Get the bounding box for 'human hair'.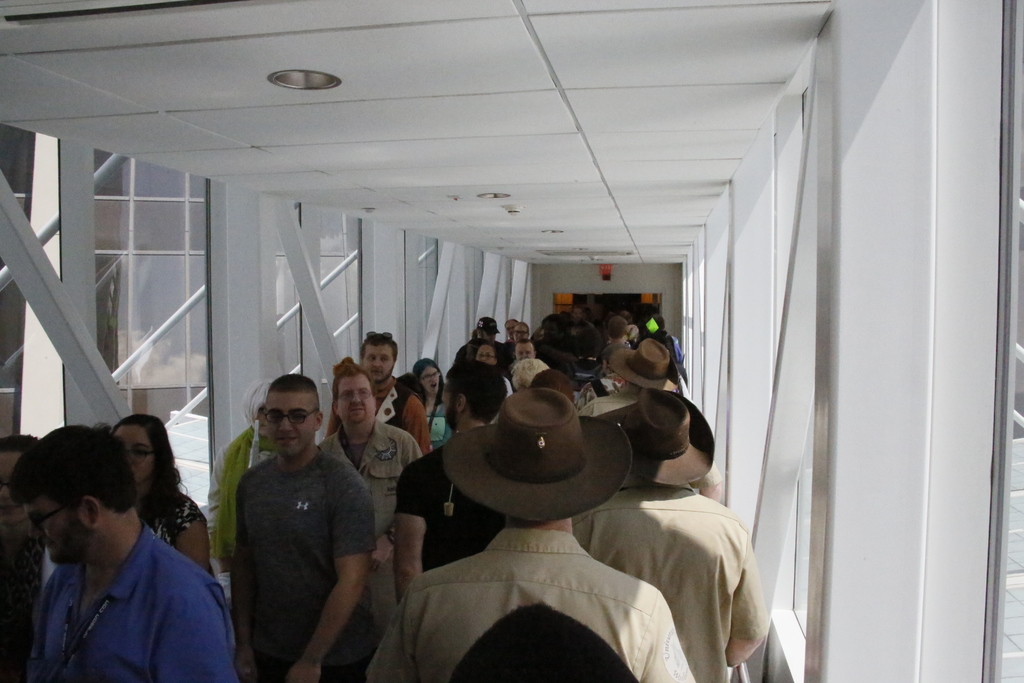
[440,359,509,423].
